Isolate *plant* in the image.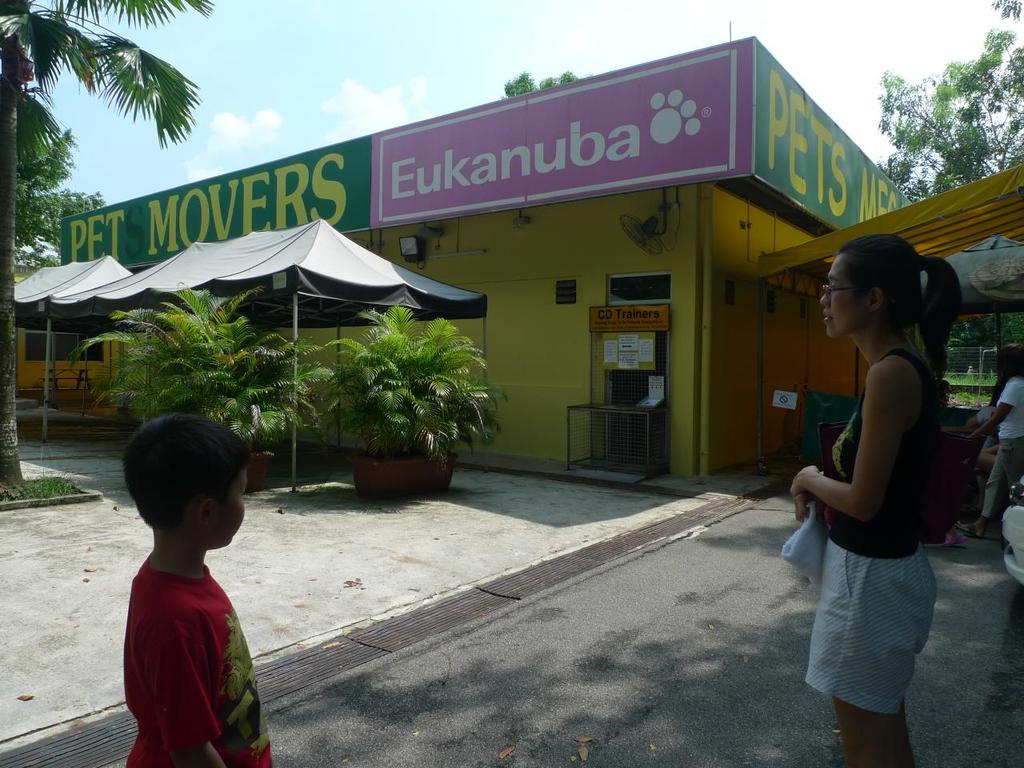
Isolated region: [86, 286, 340, 494].
